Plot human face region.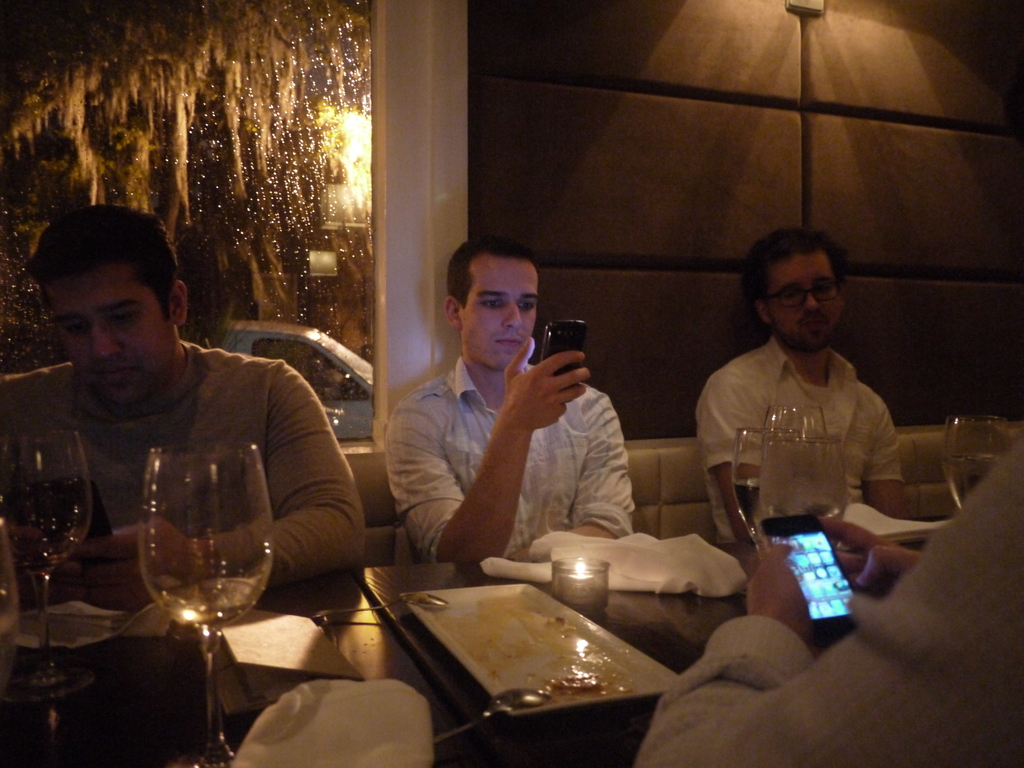
Plotted at [x1=58, y1=266, x2=173, y2=410].
